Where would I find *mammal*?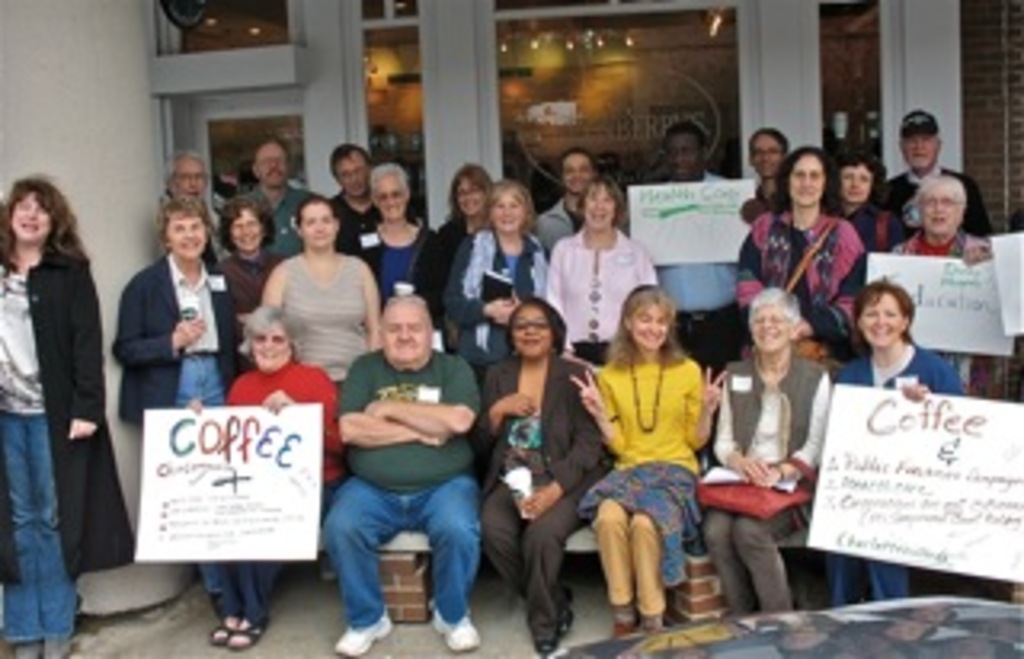
At {"x1": 109, "y1": 192, "x2": 250, "y2": 646}.
